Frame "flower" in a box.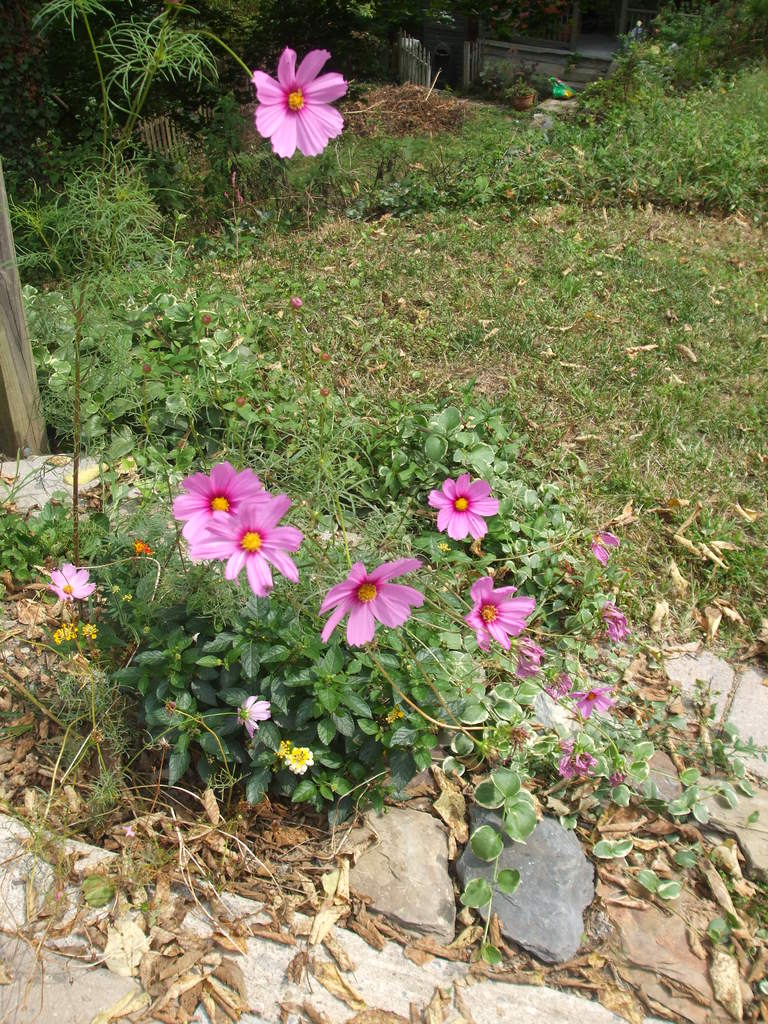
x1=566, y1=684, x2=615, y2=720.
